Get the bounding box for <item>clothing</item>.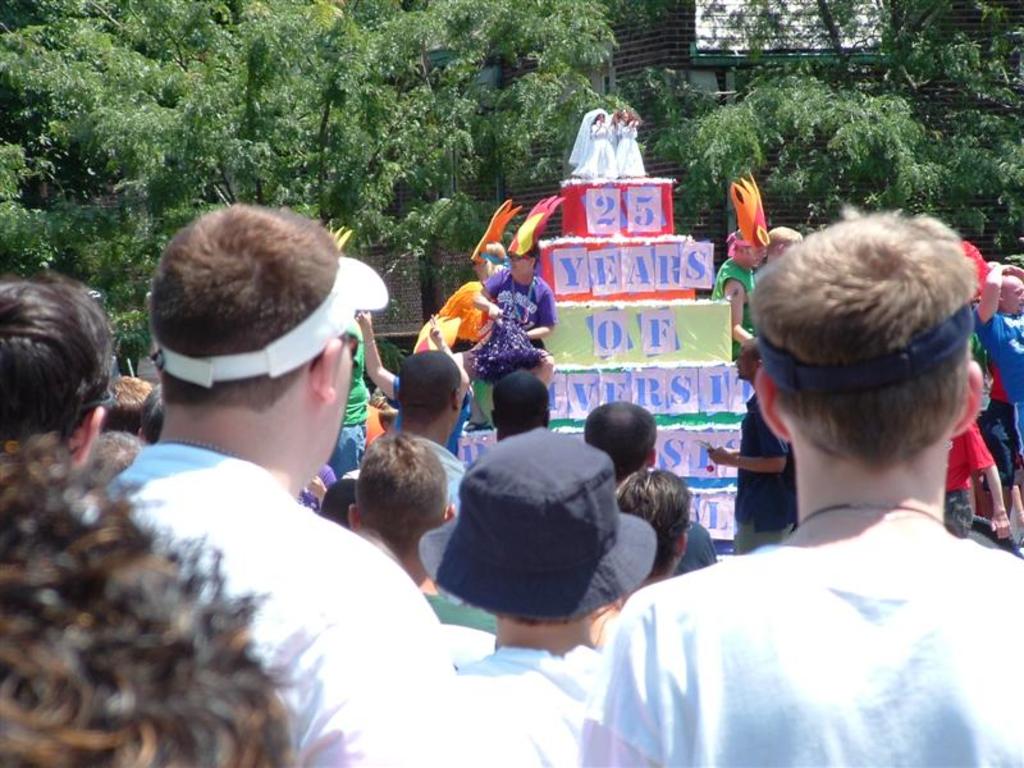
(662, 515, 719, 577).
